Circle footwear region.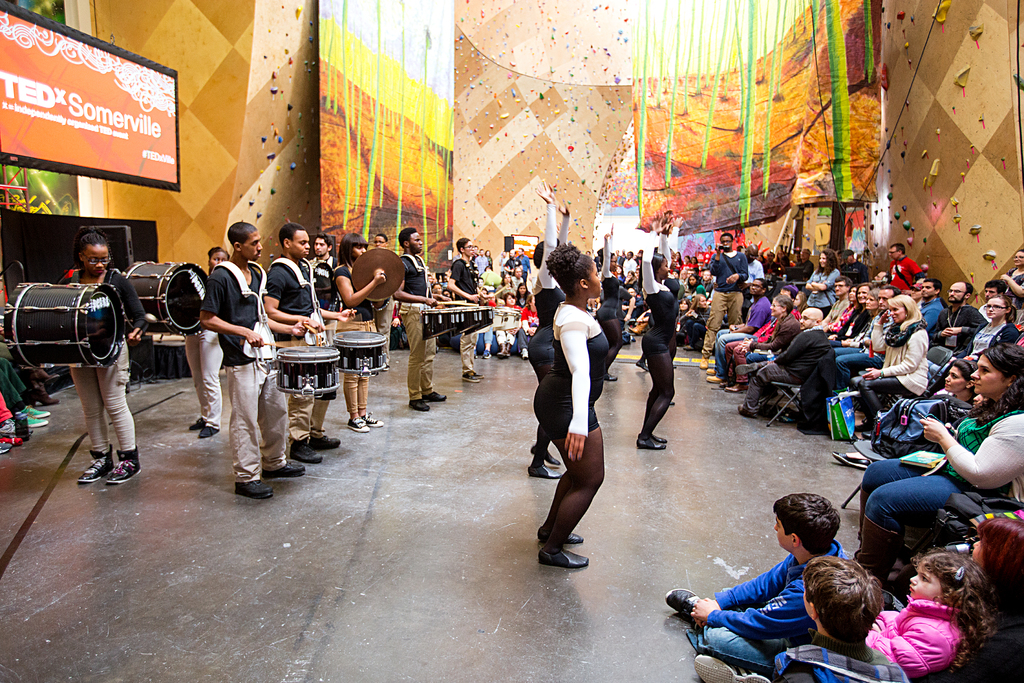
Region: pyautogui.locateOnScreen(481, 350, 493, 359).
